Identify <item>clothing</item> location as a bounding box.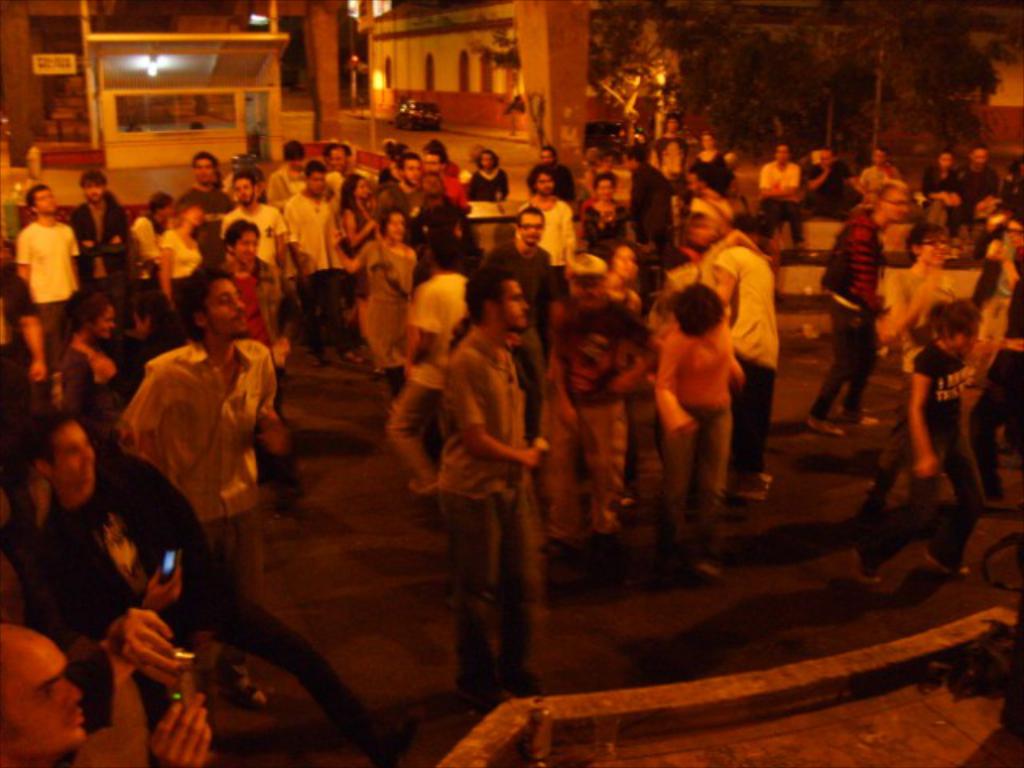
538/306/645/541.
